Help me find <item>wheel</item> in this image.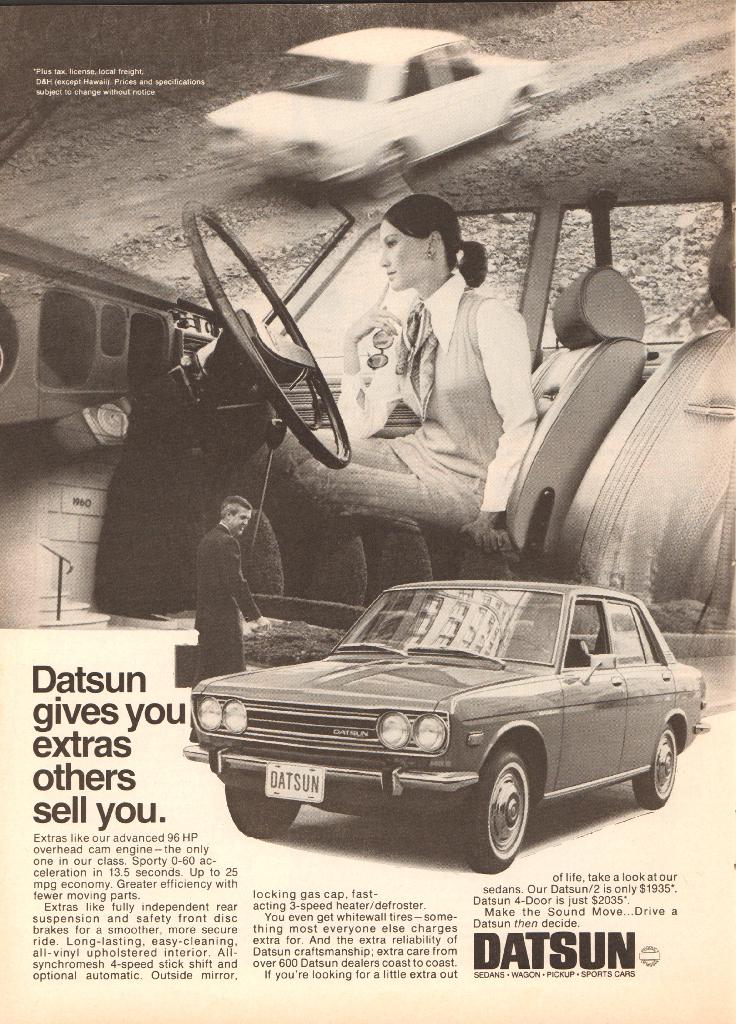
Found it: (187, 201, 353, 468).
